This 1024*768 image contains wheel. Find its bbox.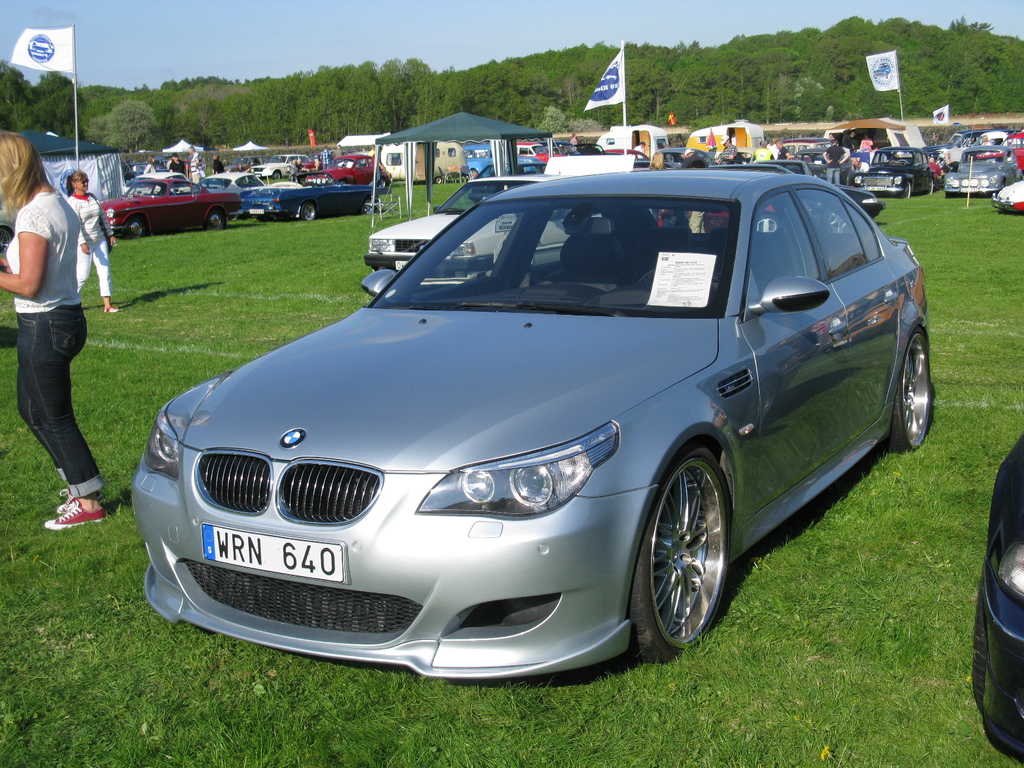
<box>207,213,227,228</box>.
